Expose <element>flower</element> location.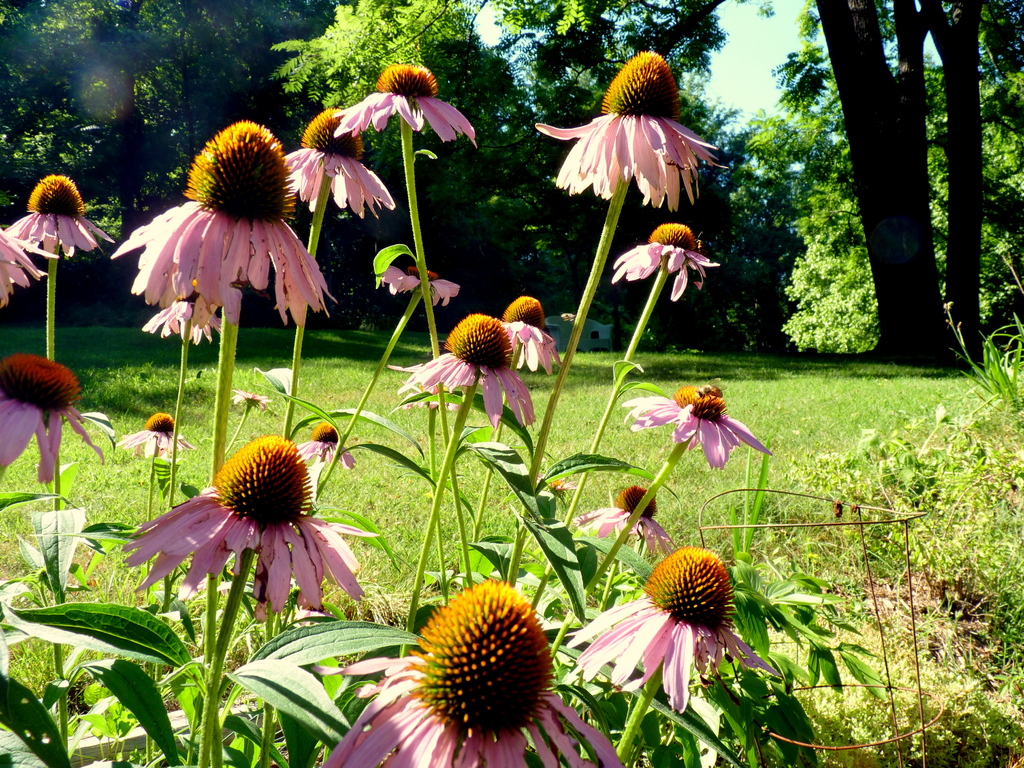
Exposed at <bbox>562, 543, 783, 716</bbox>.
